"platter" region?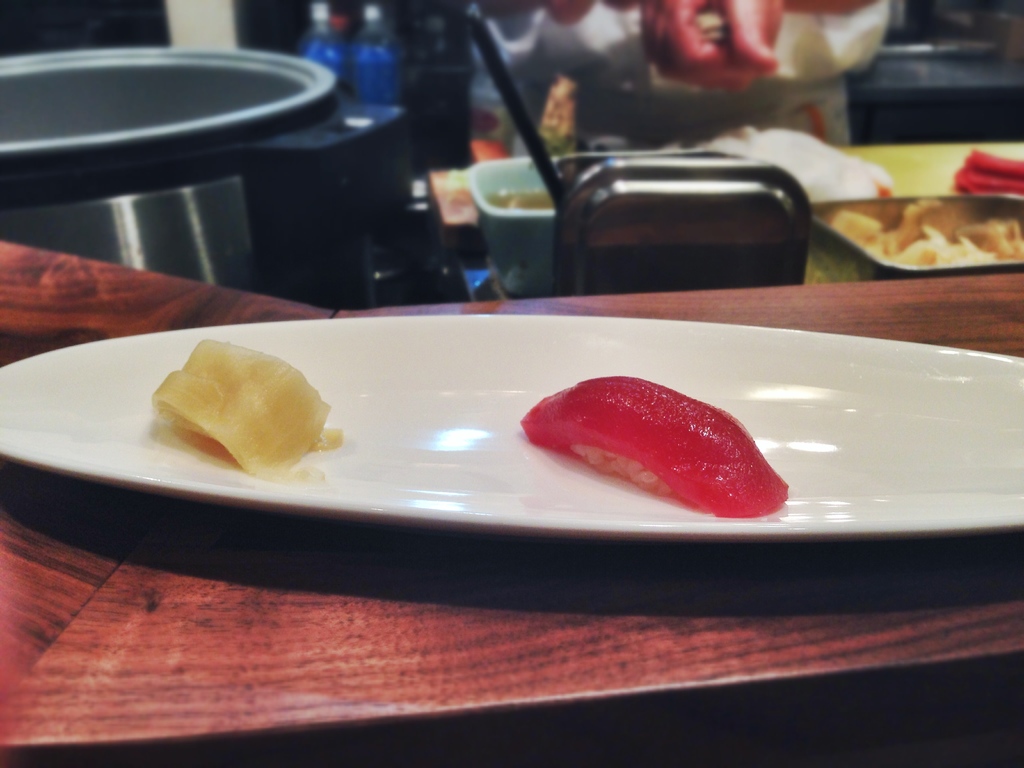
<bbox>0, 313, 1023, 543</bbox>
